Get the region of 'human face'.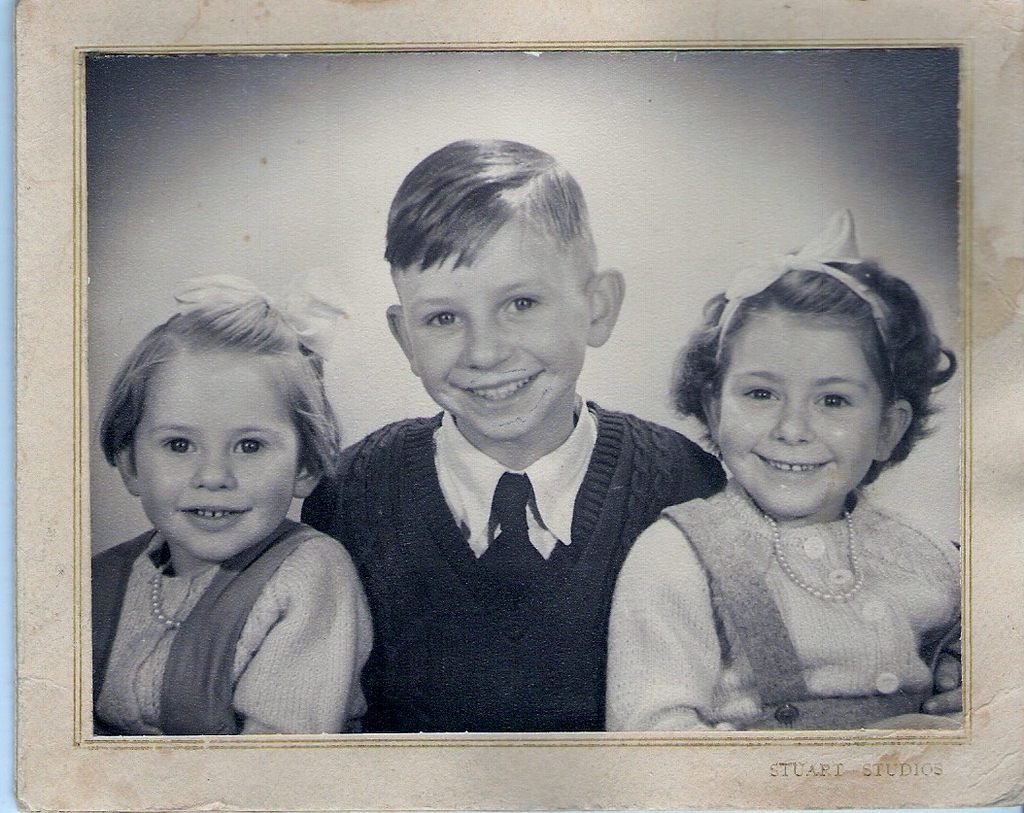
x1=716 y1=316 x2=882 y2=519.
